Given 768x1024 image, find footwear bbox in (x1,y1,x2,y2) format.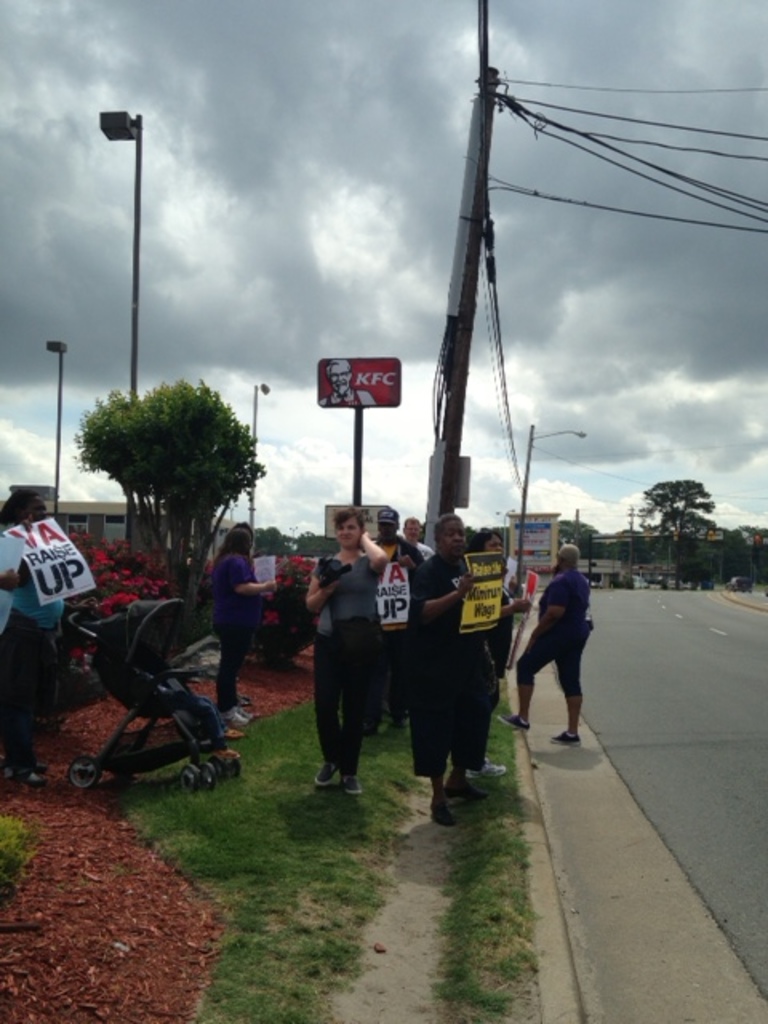
(14,766,45,784).
